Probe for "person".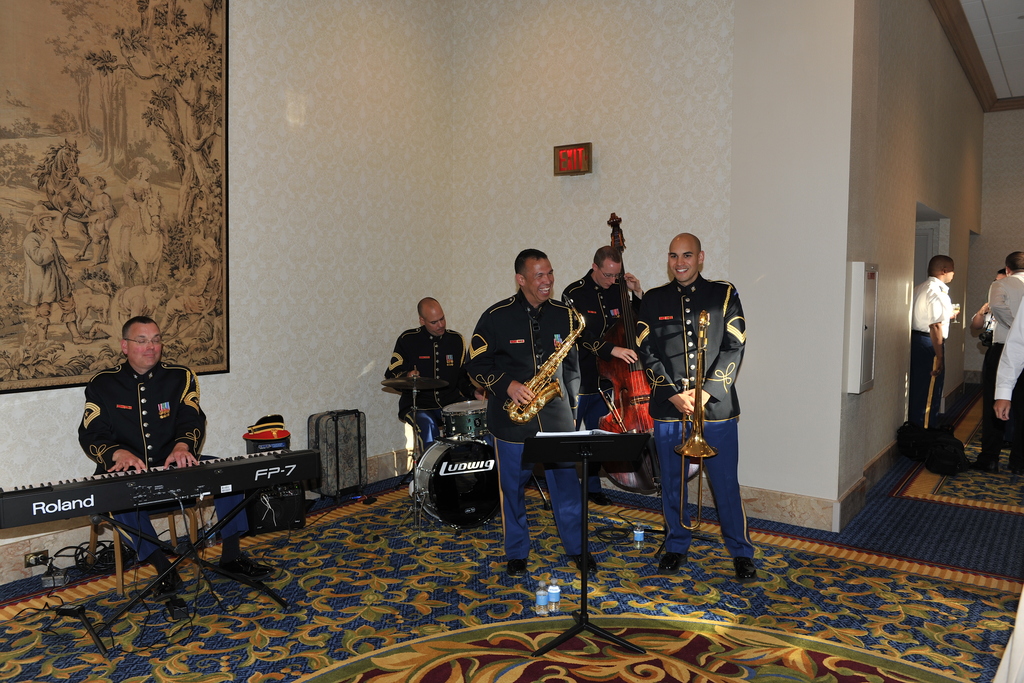
Probe result: BBox(75, 319, 273, 605).
